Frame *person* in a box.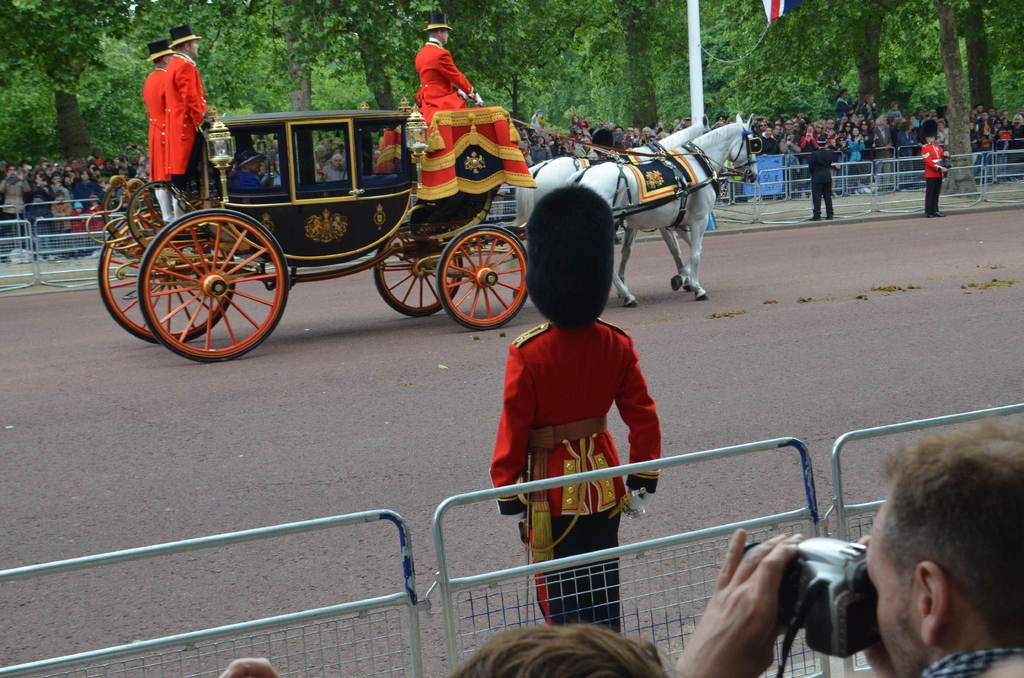
493,190,664,632.
